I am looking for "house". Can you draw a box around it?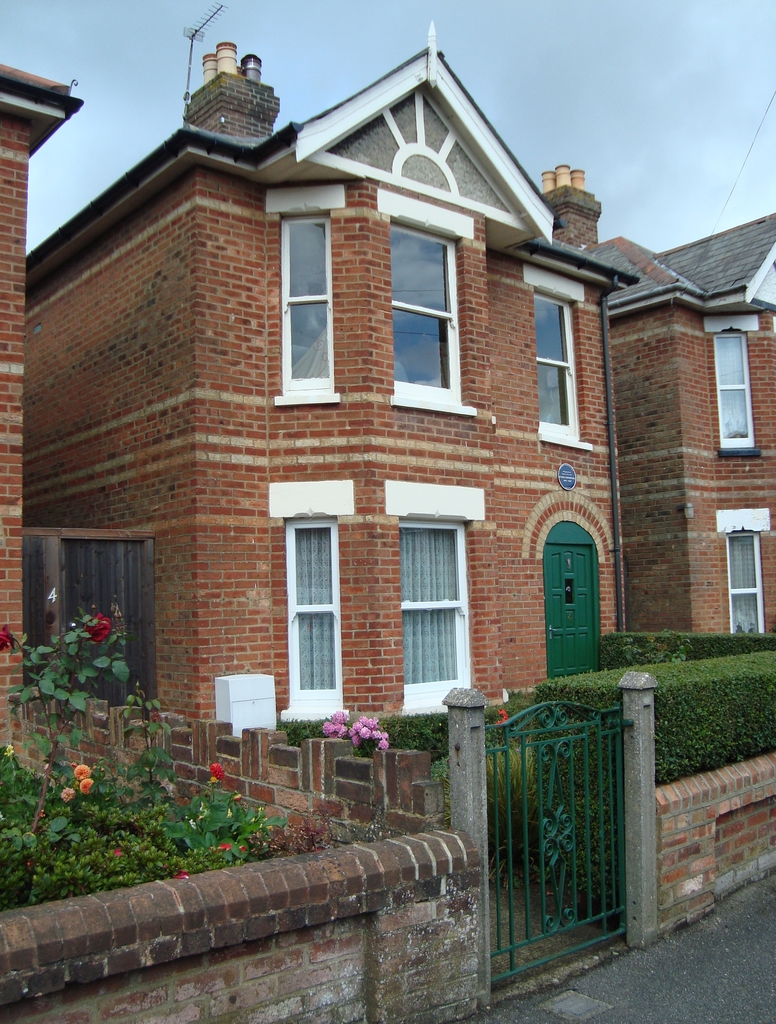
Sure, the bounding box is Rect(17, 37, 775, 730).
